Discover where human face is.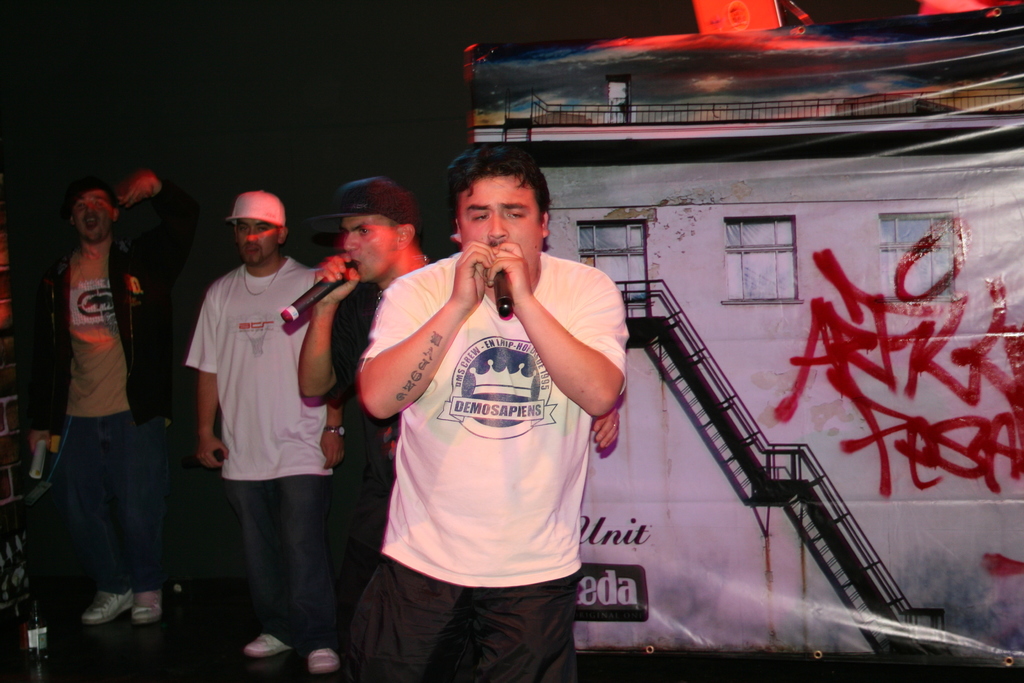
Discovered at bbox(456, 174, 541, 266).
